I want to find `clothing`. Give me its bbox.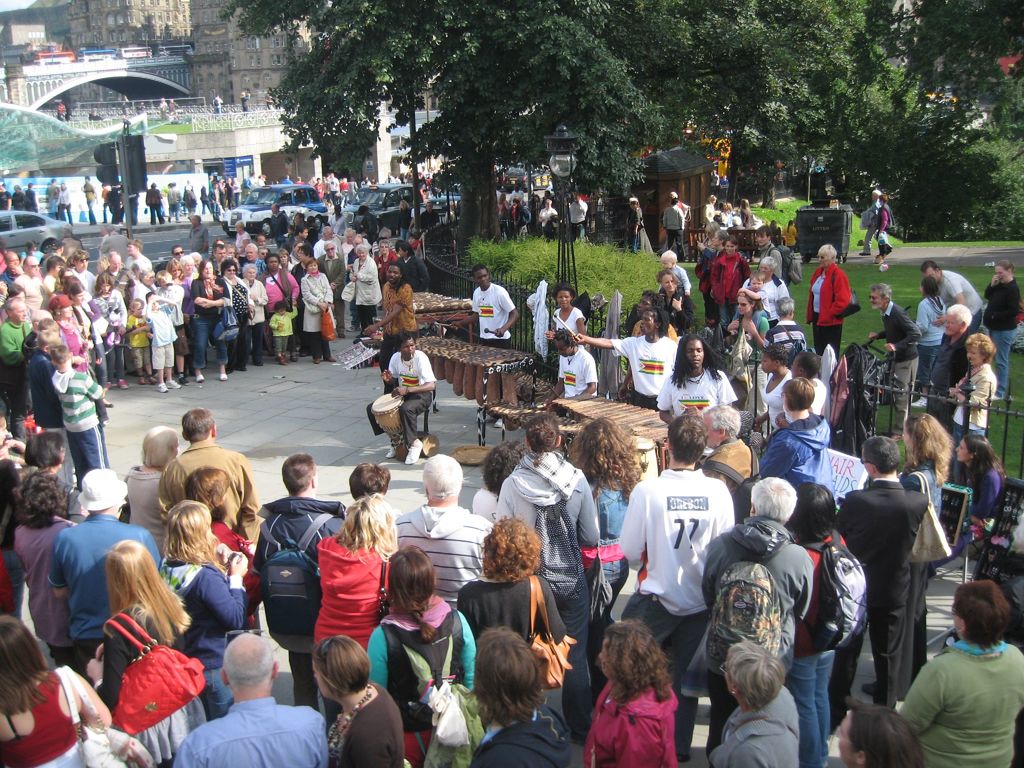
detection(237, 252, 264, 268).
